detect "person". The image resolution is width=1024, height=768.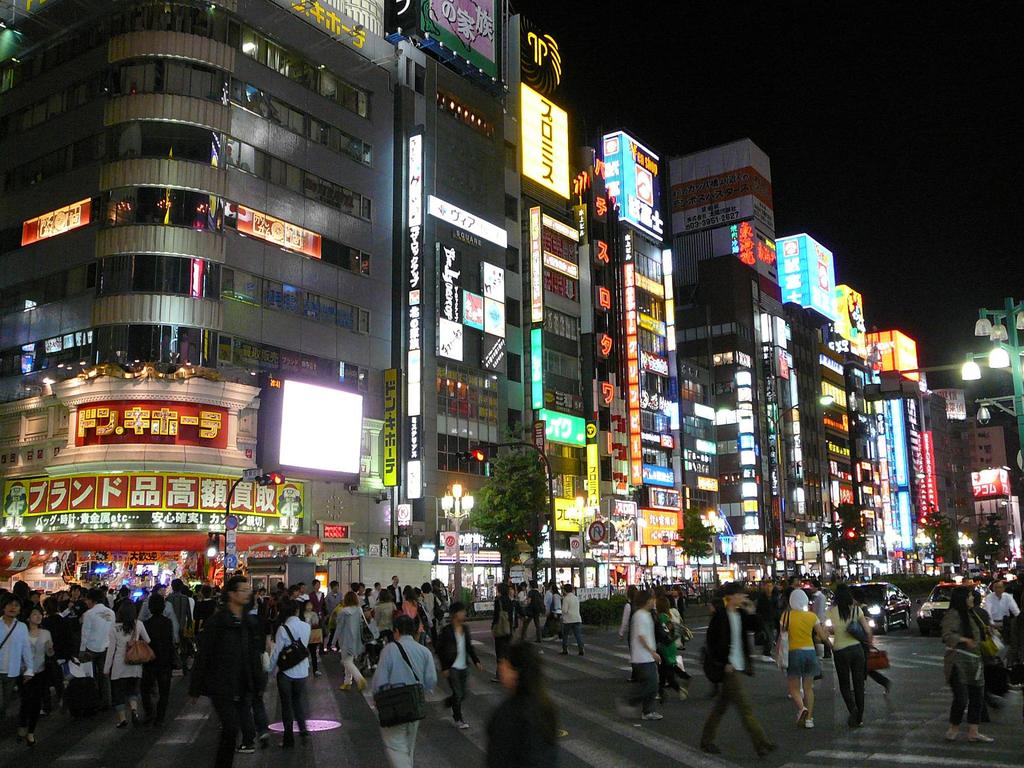
BBox(376, 587, 396, 635).
